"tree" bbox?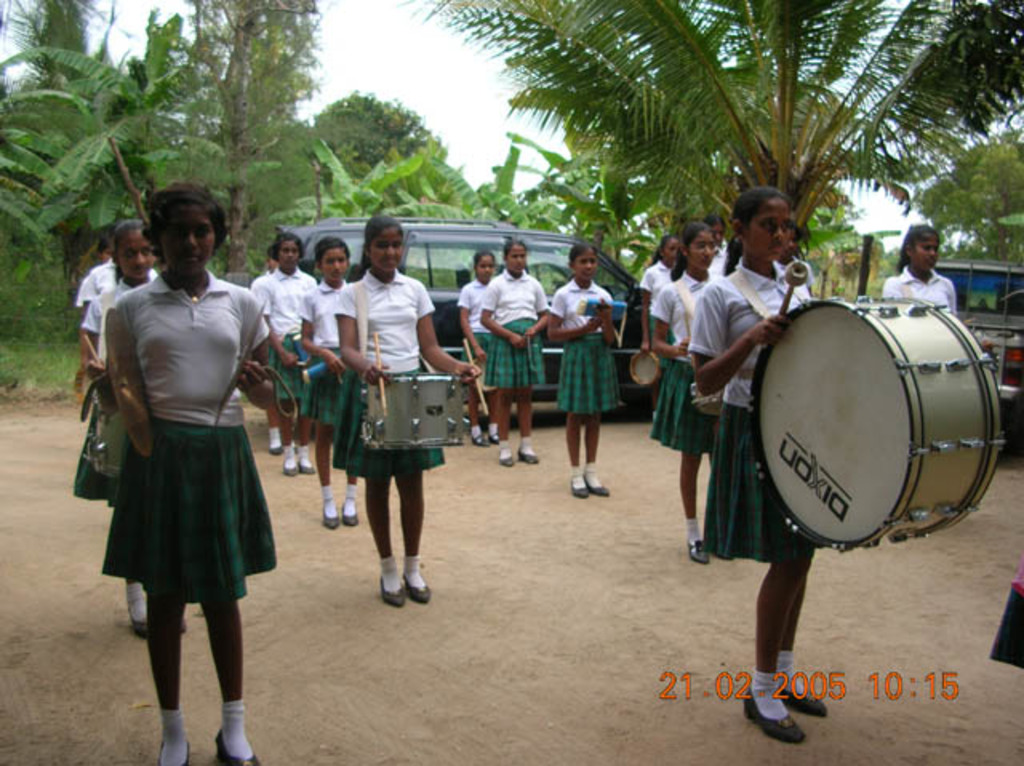
(x1=170, y1=0, x2=315, y2=264)
